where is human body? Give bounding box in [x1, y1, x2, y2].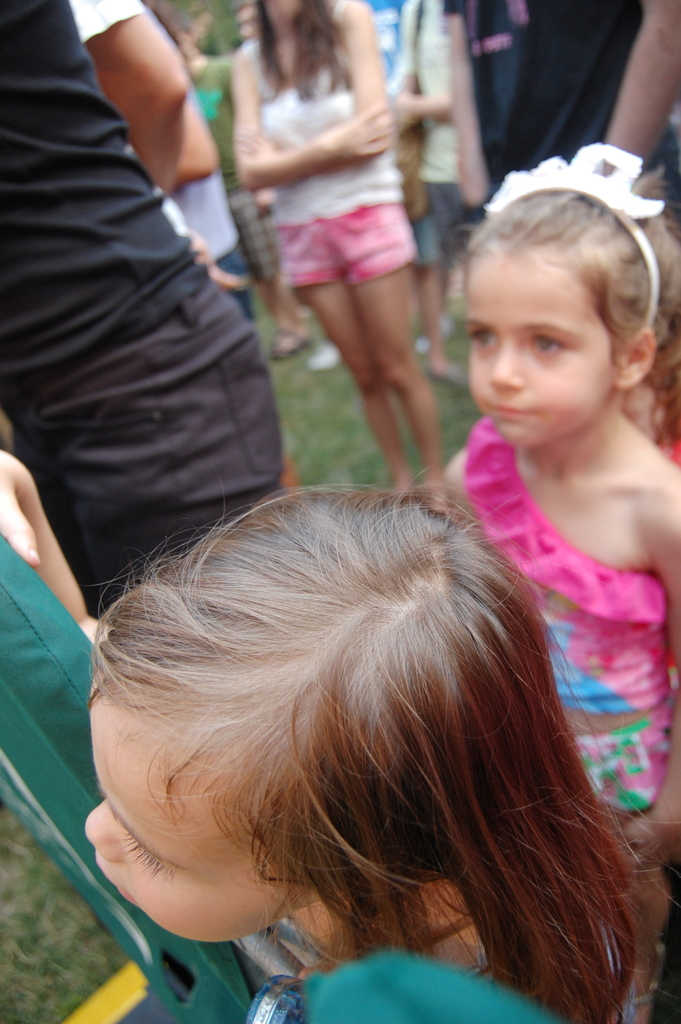
[231, 8, 447, 524].
